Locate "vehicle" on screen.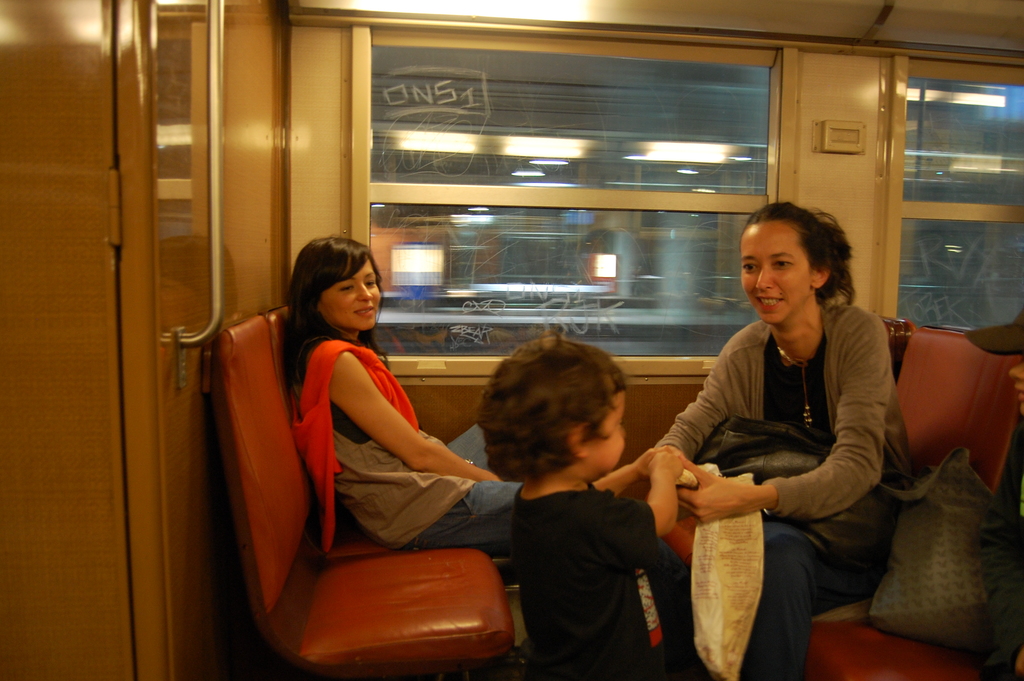
On screen at box(0, 0, 1023, 680).
